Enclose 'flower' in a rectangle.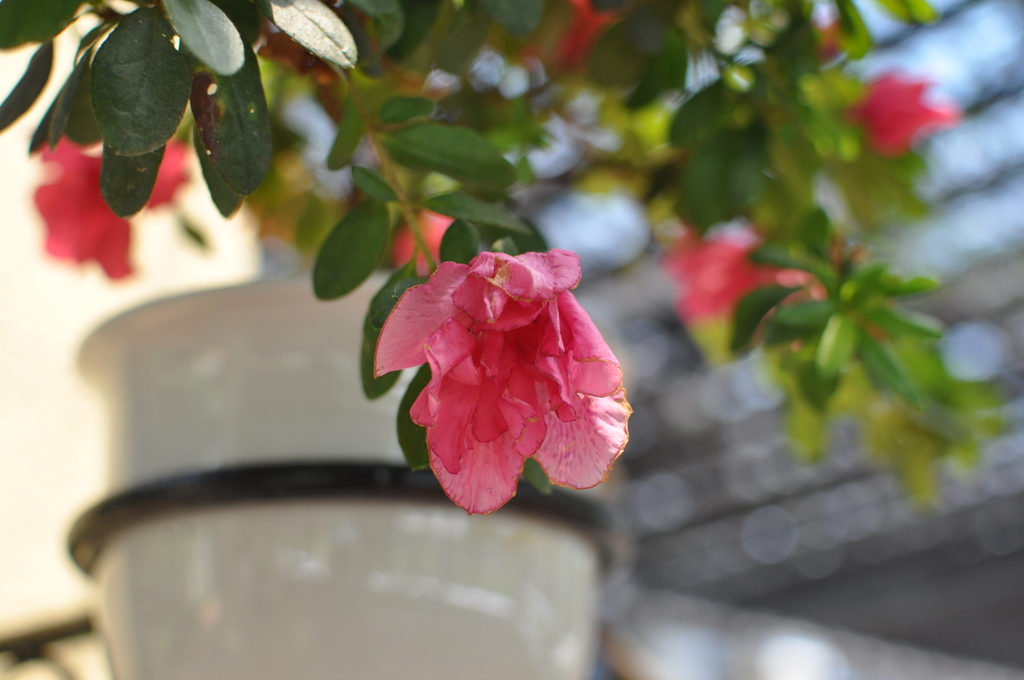
x1=841 y1=67 x2=970 y2=172.
